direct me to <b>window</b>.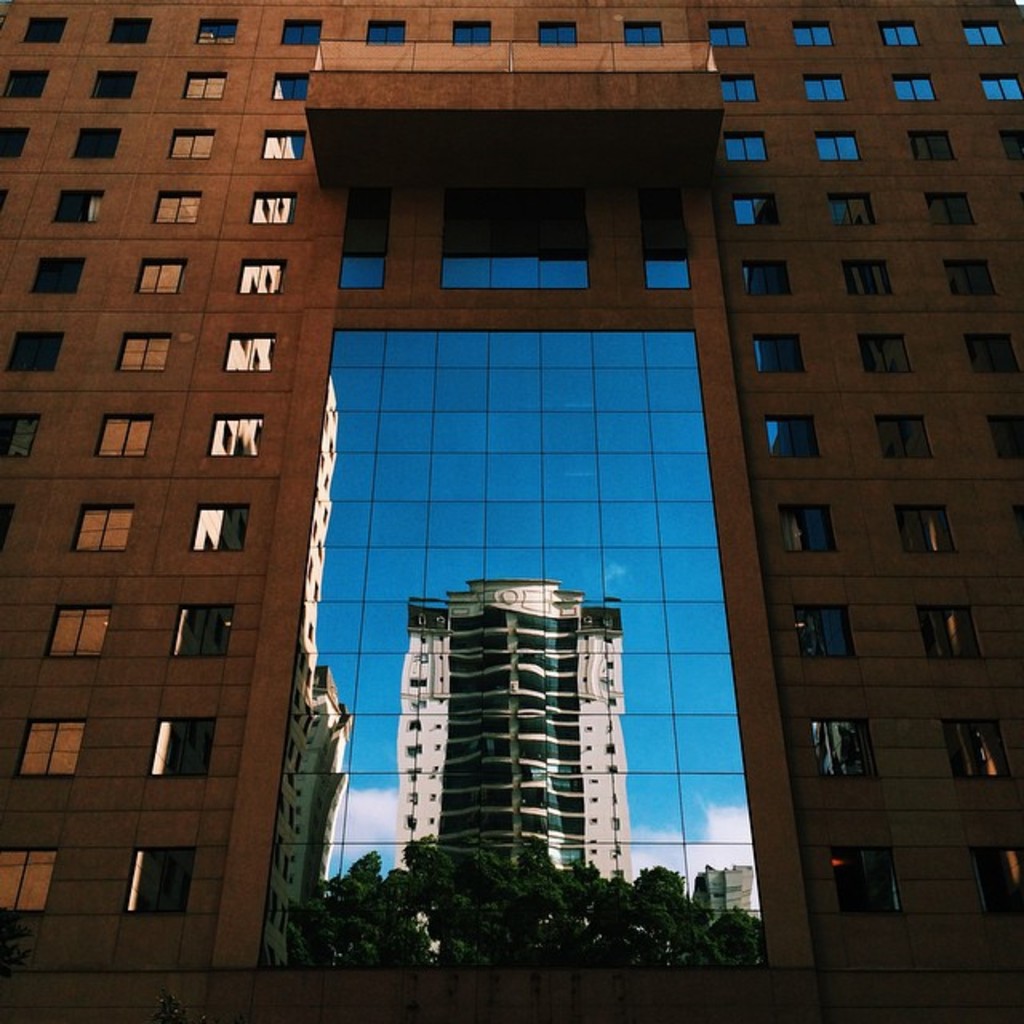
Direction: (left=707, top=22, right=739, bottom=43).
